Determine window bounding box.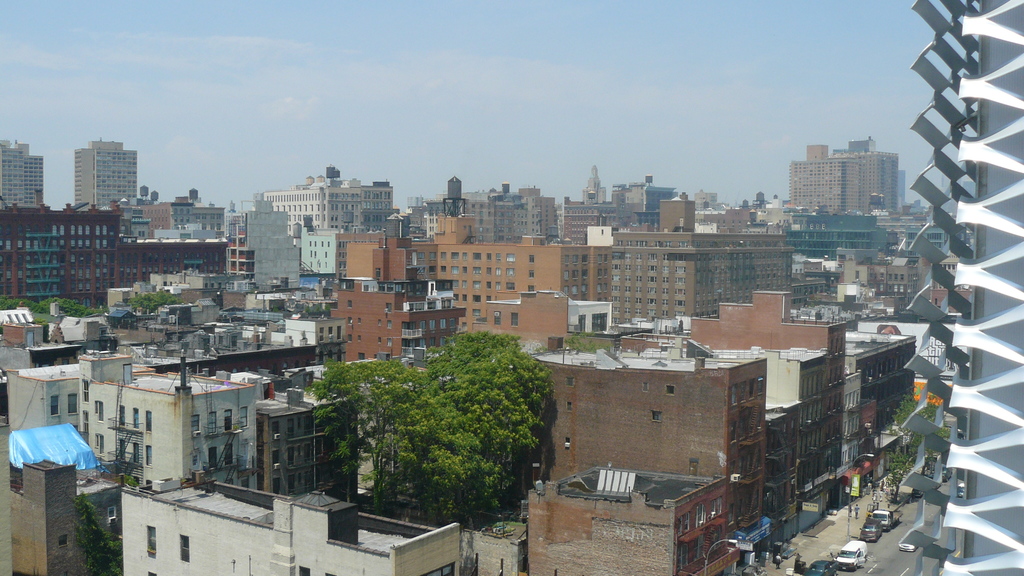
Determined: BBox(68, 394, 76, 413).
